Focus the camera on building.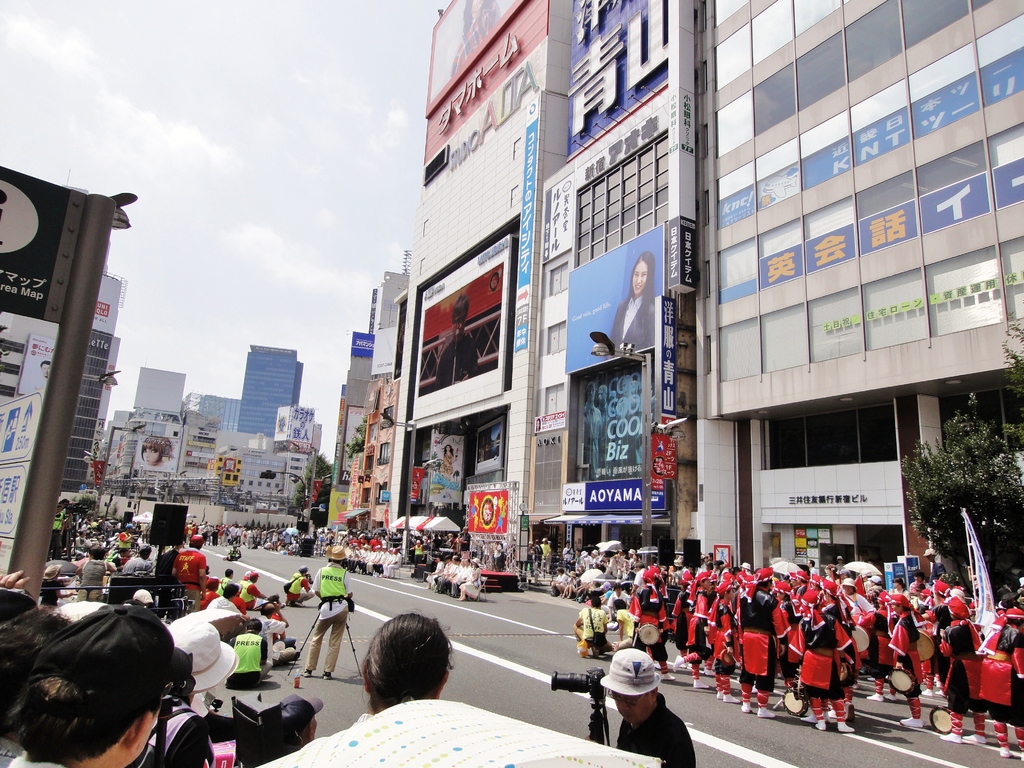
Focus region: <region>62, 273, 127, 497</region>.
